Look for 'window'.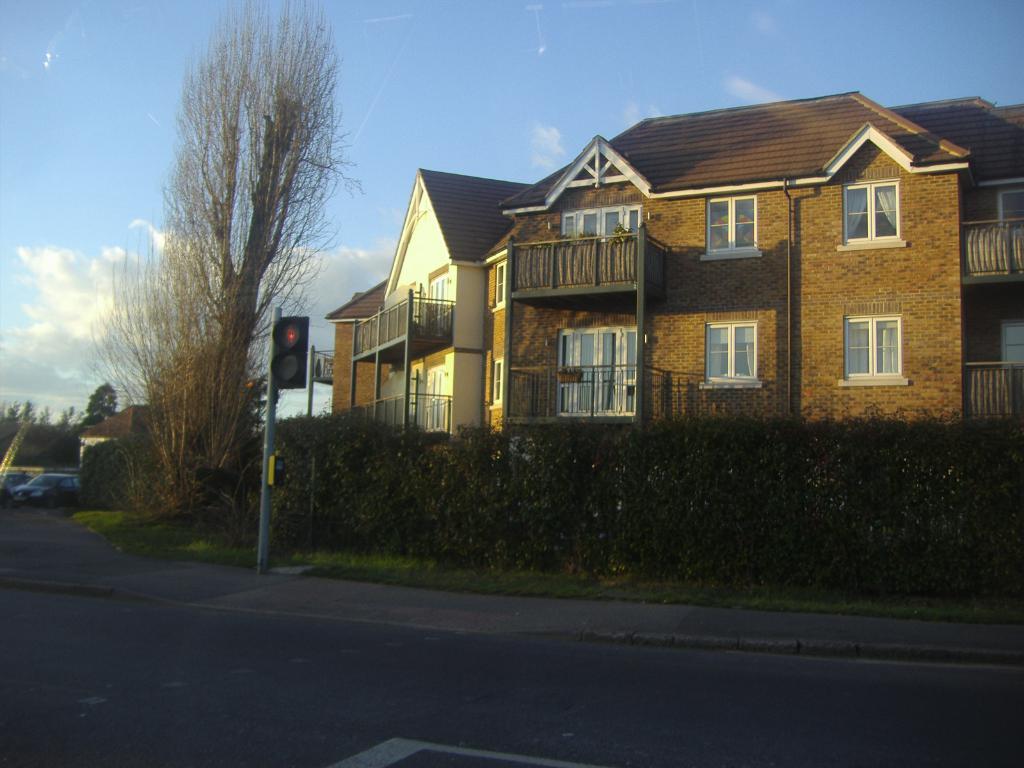
Found: 837 179 911 252.
